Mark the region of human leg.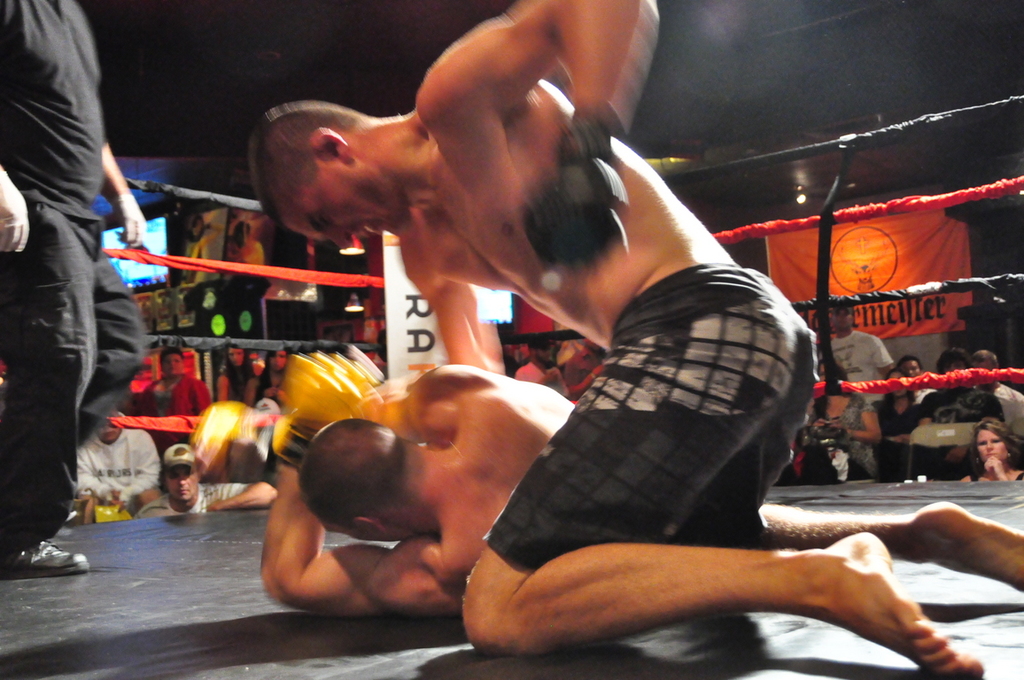
Region: <bbox>0, 209, 104, 564</bbox>.
